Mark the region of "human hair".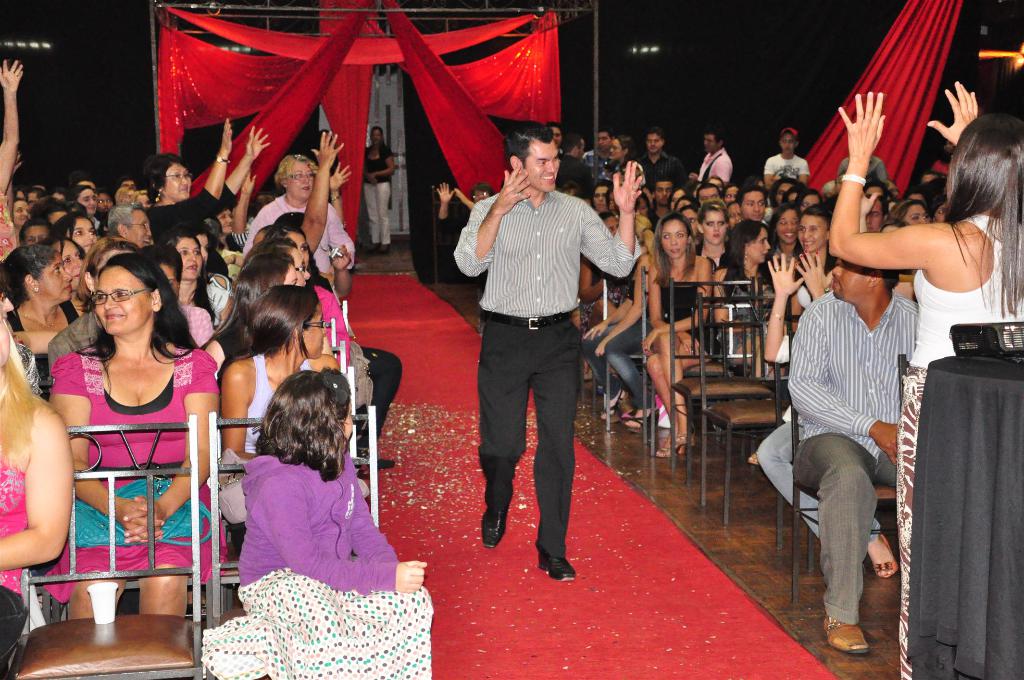
Region: box=[65, 199, 89, 215].
